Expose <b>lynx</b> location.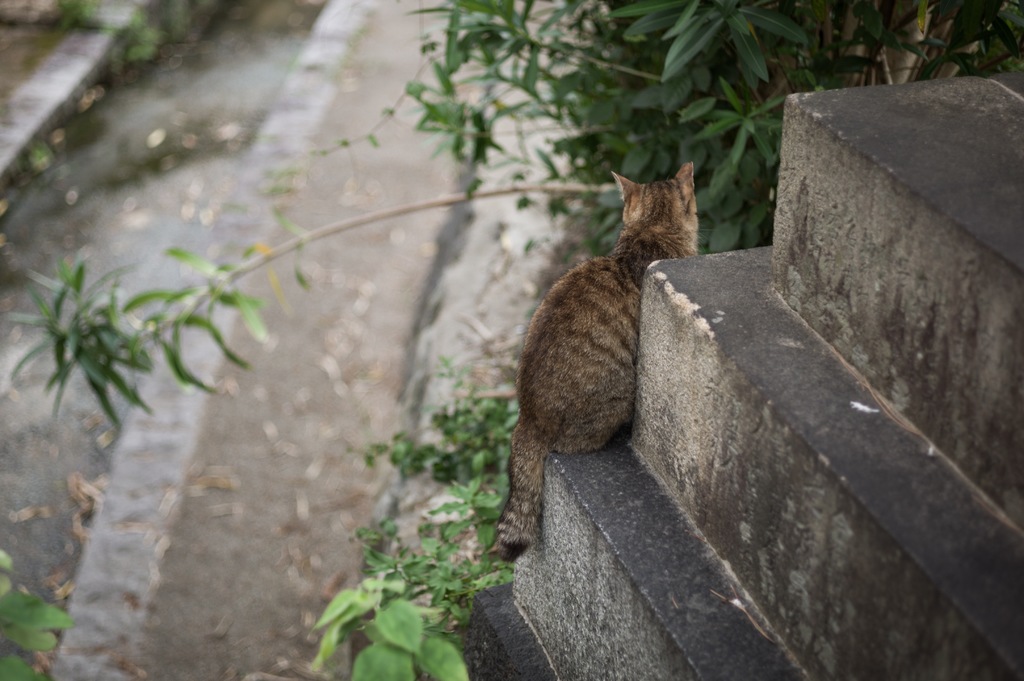
Exposed at (left=489, top=161, right=708, bottom=567).
